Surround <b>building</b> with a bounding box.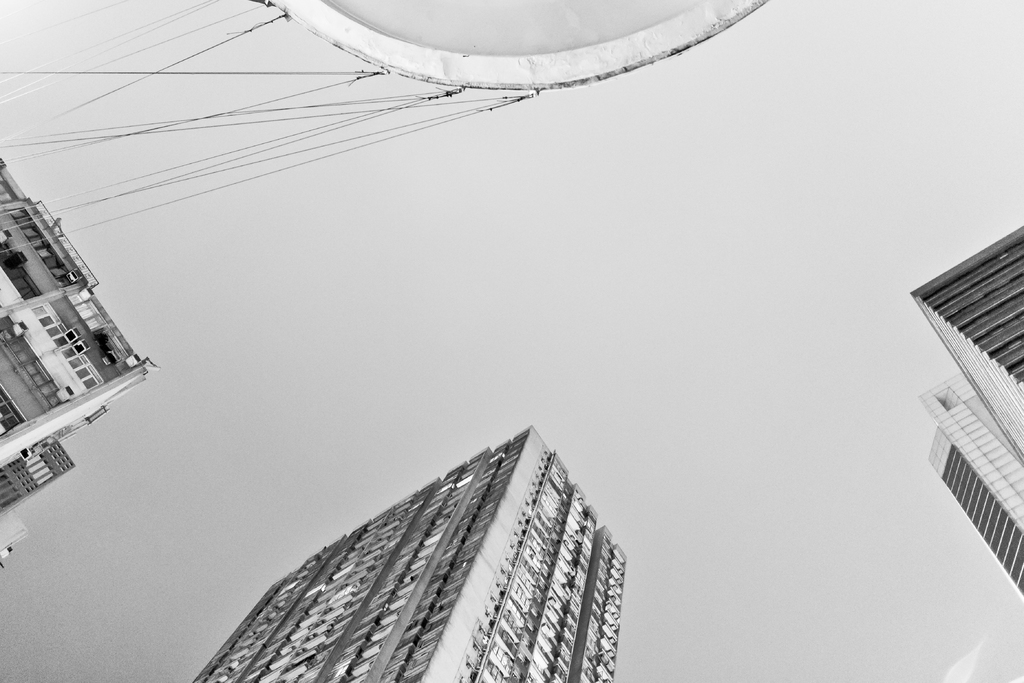
l=186, t=425, r=627, b=682.
